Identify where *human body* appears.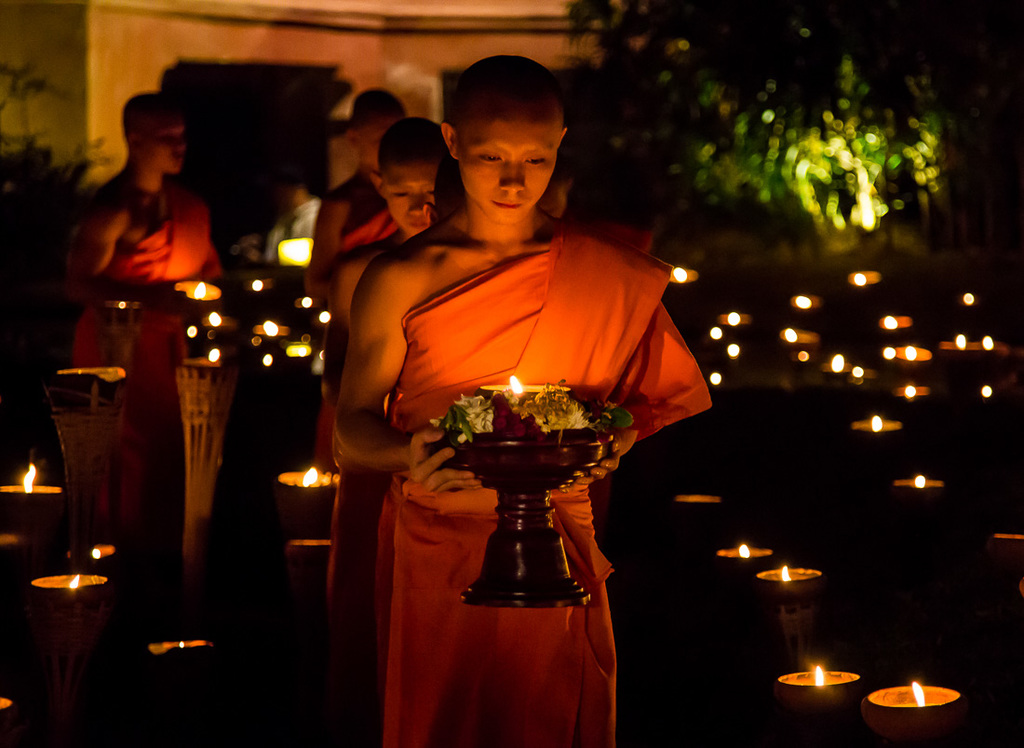
Appears at (65,170,225,469).
